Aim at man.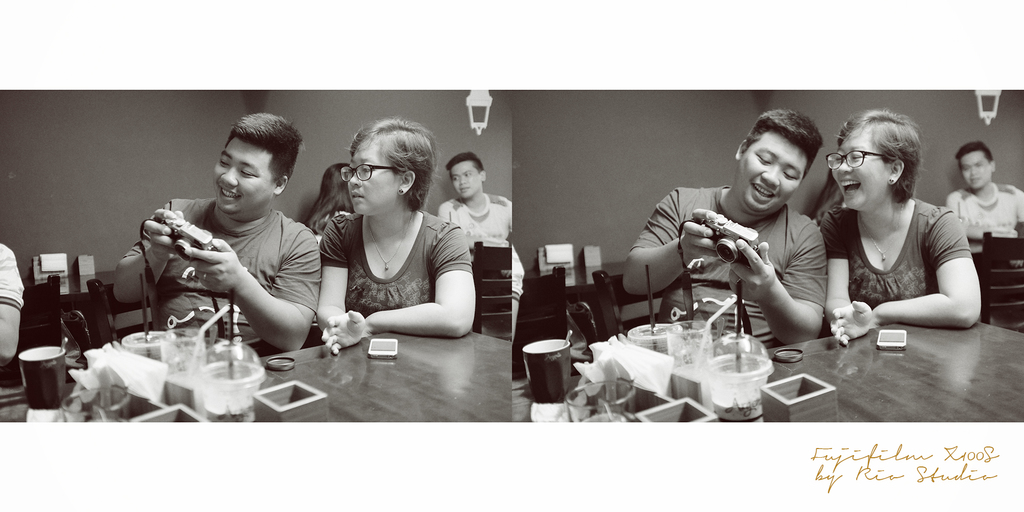
Aimed at locate(108, 109, 318, 359).
